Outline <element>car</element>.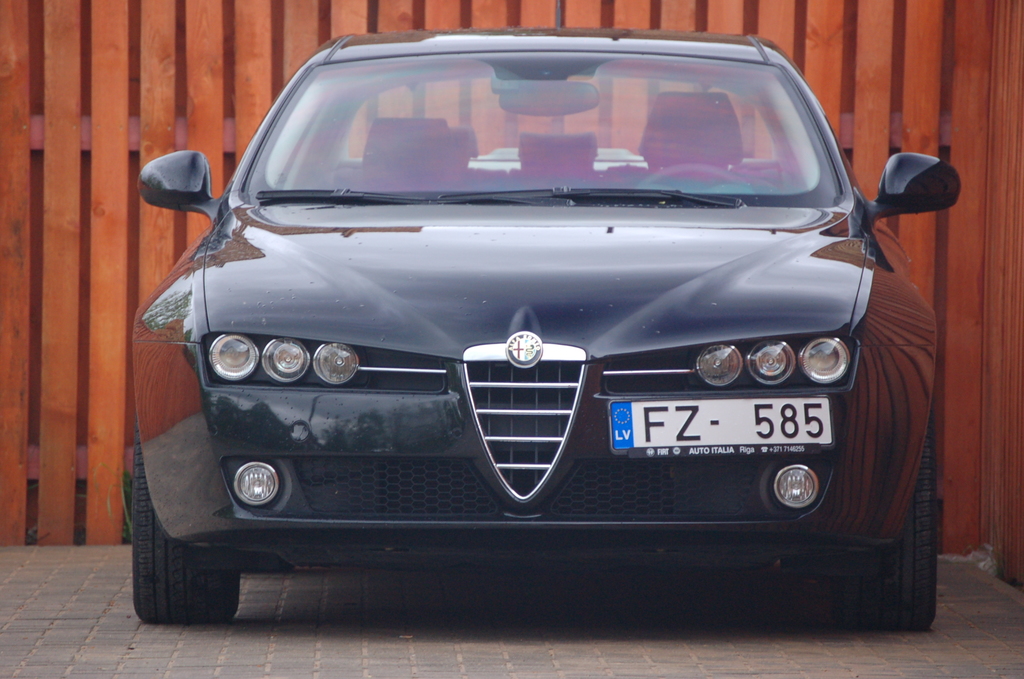
Outline: locate(126, 26, 963, 630).
